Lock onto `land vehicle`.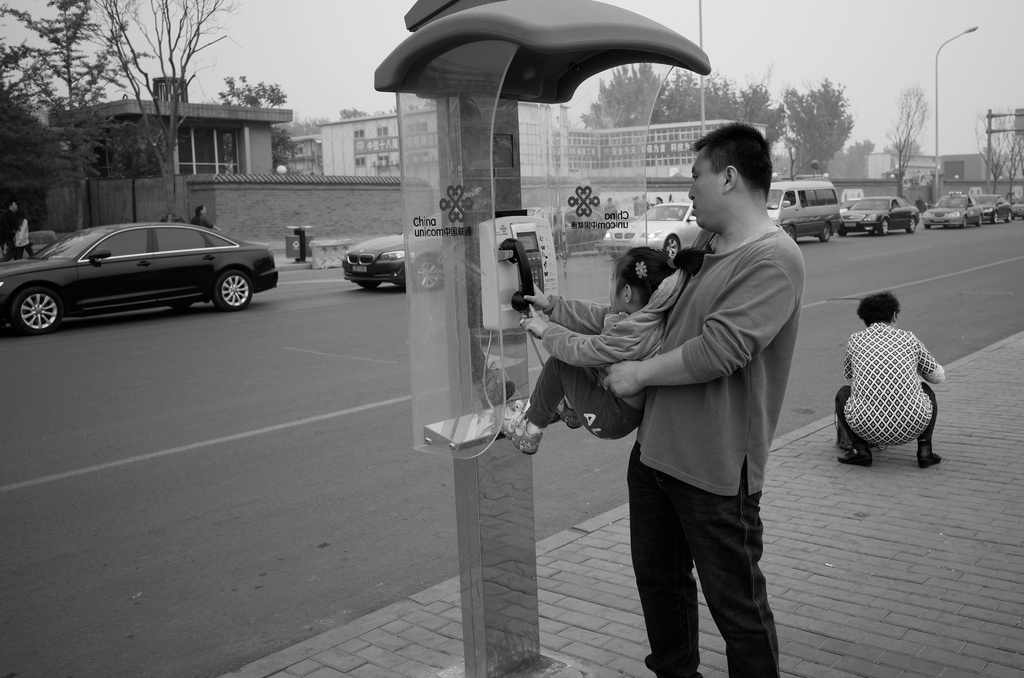
Locked: <region>971, 191, 1013, 224</region>.
